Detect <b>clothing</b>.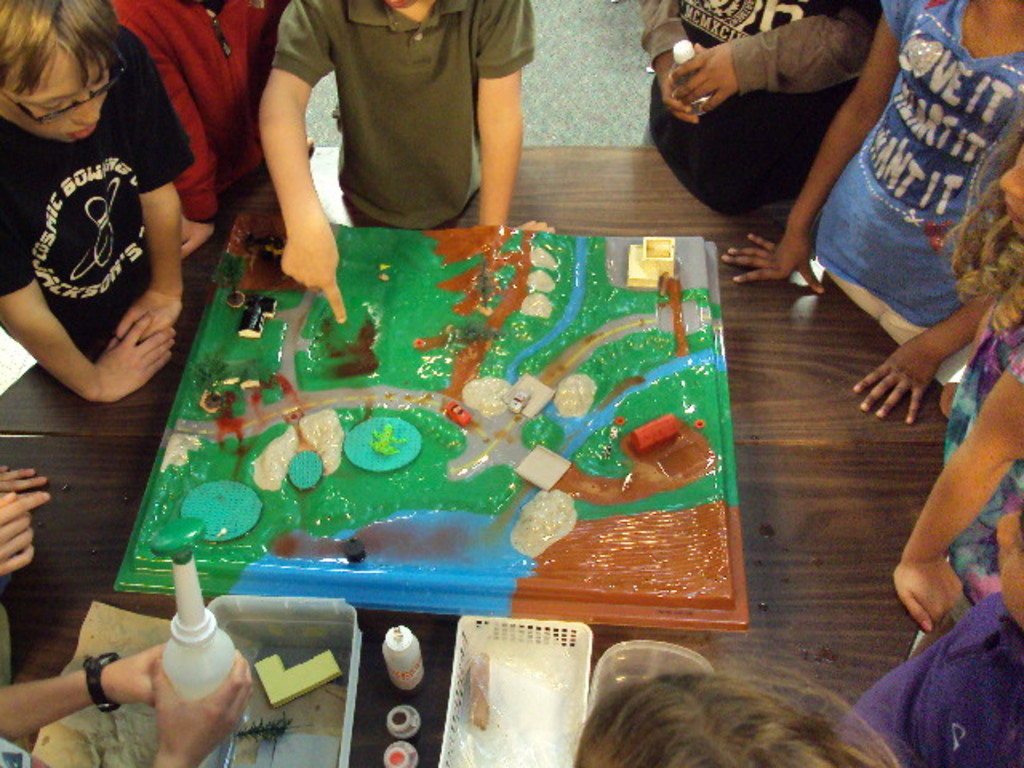
Detected at (x1=102, y1=5, x2=270, y2=219).
